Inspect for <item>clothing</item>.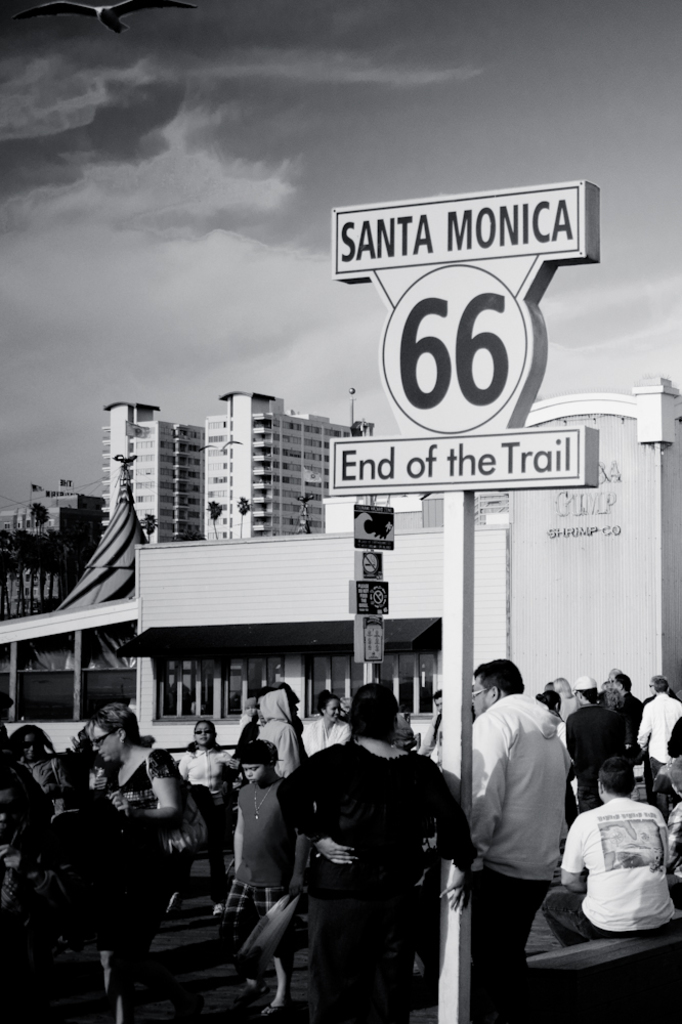
Inspection: [x1=561, y1=771, x2=674, y2=969].
